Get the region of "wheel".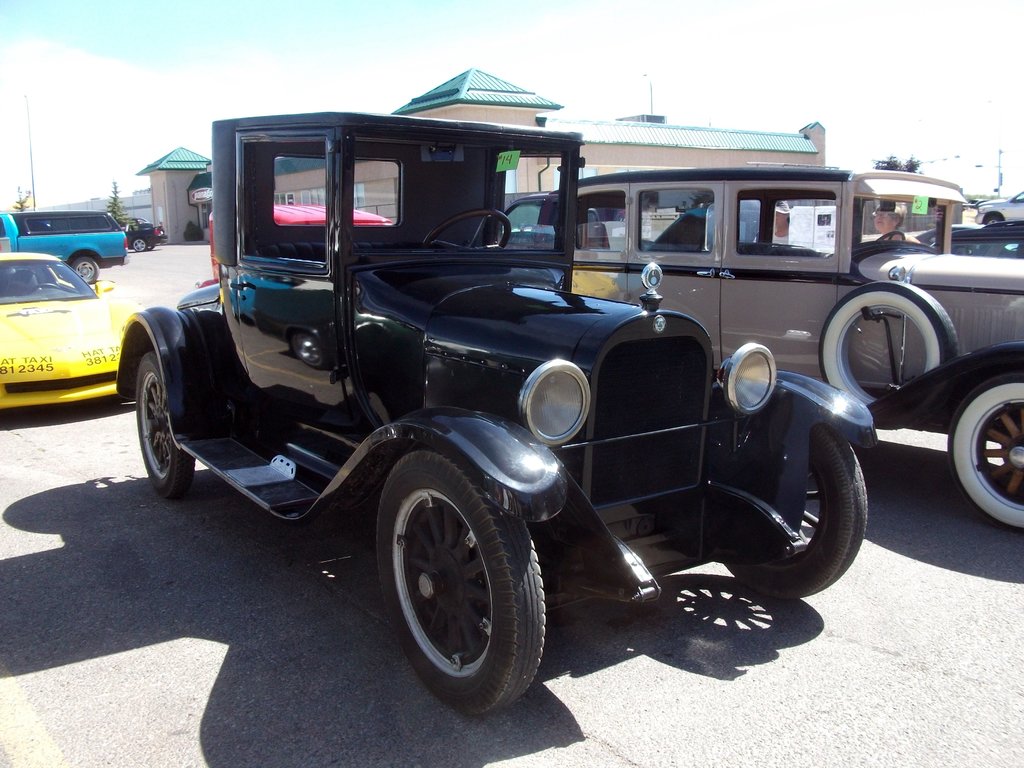
[x1=71, y1=255, x2=96, y2=284].
